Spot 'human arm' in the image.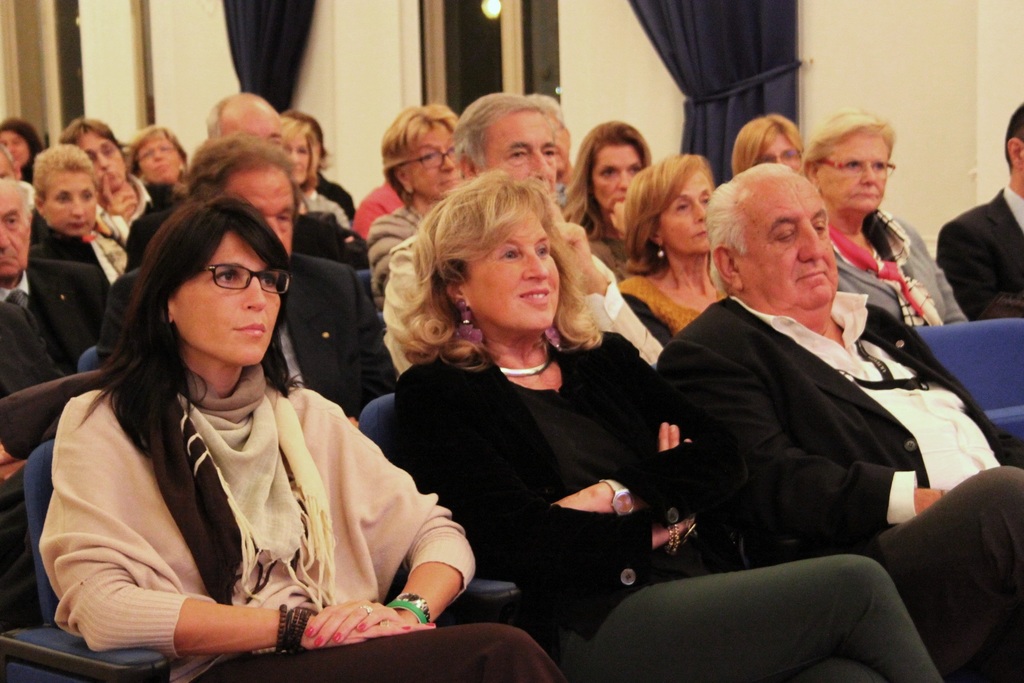
'human arm' found at bbox=[548, 335, 749, 527].
